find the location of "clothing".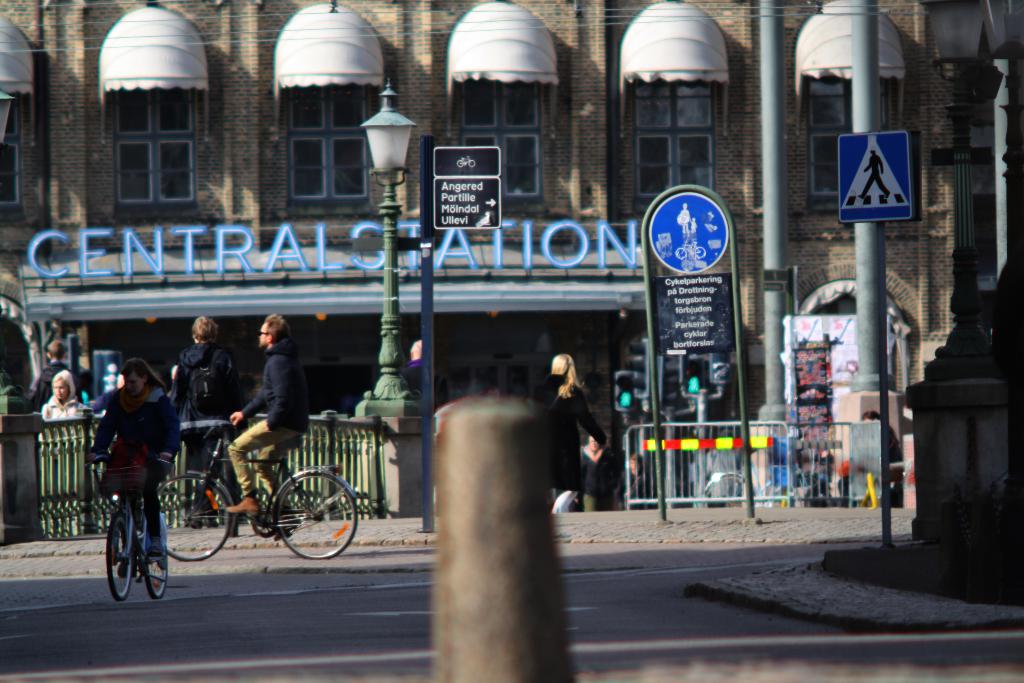
Location: (left=181, top=336, right=217, bottom=414).
